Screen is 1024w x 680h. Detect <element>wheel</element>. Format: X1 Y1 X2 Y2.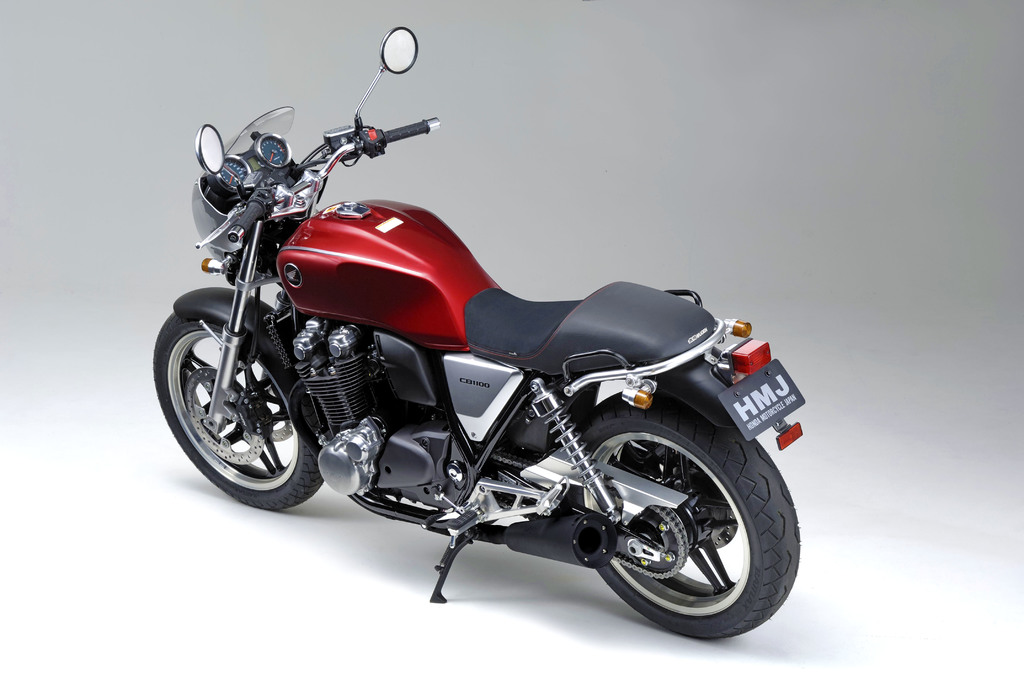
154 298 328 515.
